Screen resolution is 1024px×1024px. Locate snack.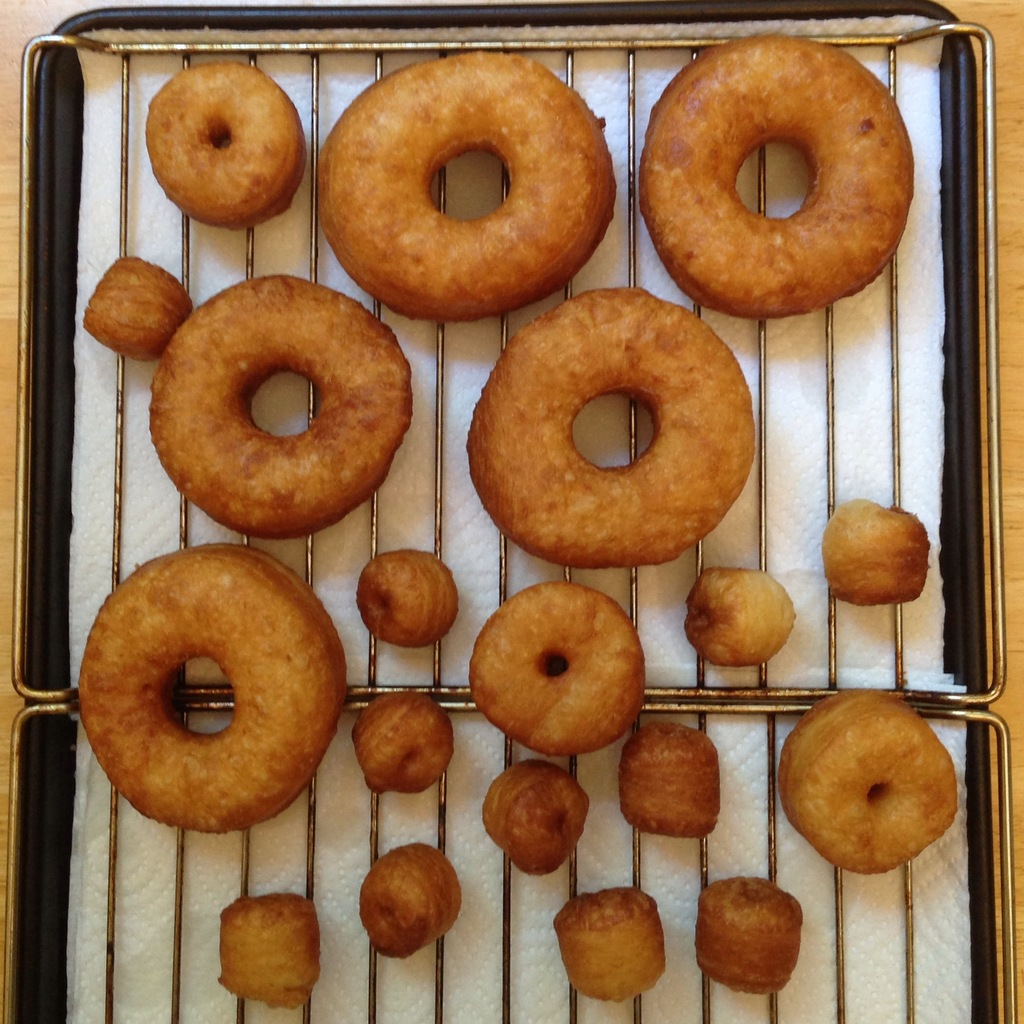
Rect(359, 548, 461, 650).
